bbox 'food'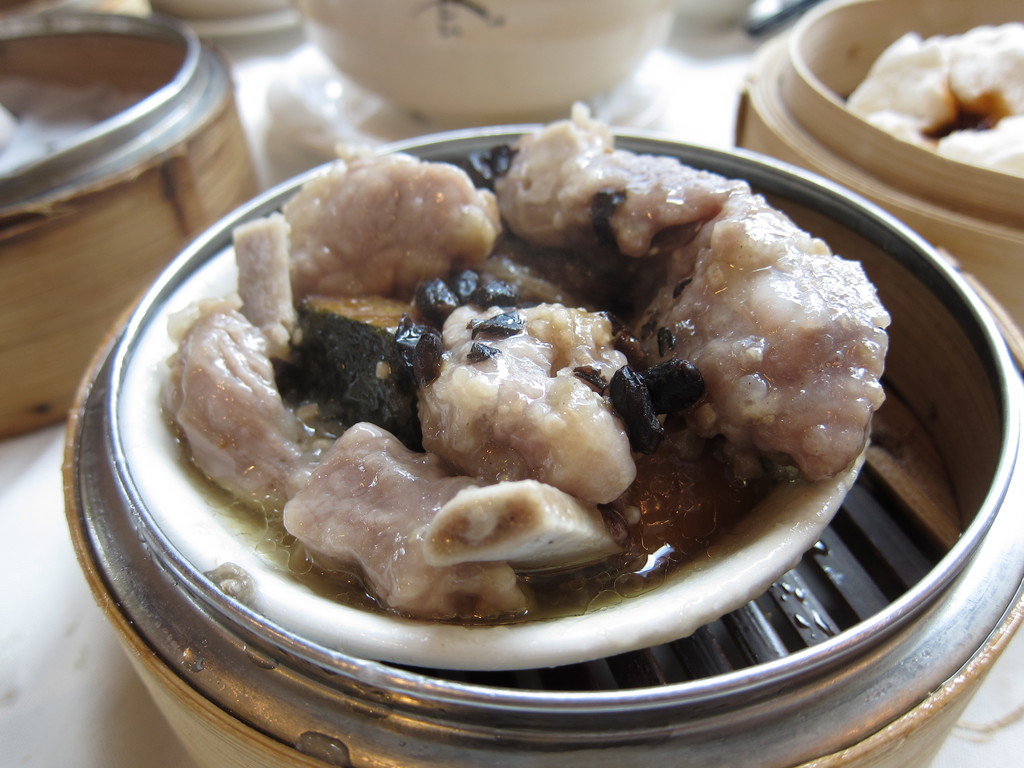
crop(852, 22, 1023, 181)
